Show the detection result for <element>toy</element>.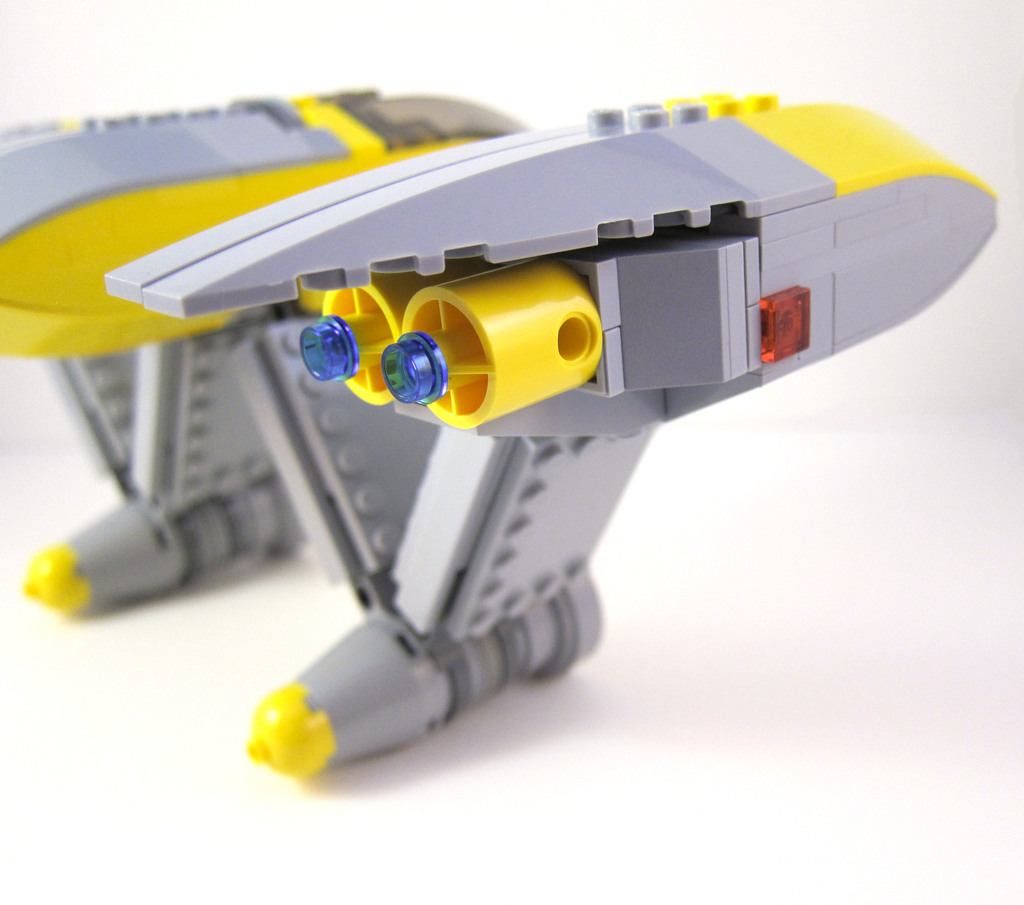
(left=31, top=31, right=1009, bottom=733).
